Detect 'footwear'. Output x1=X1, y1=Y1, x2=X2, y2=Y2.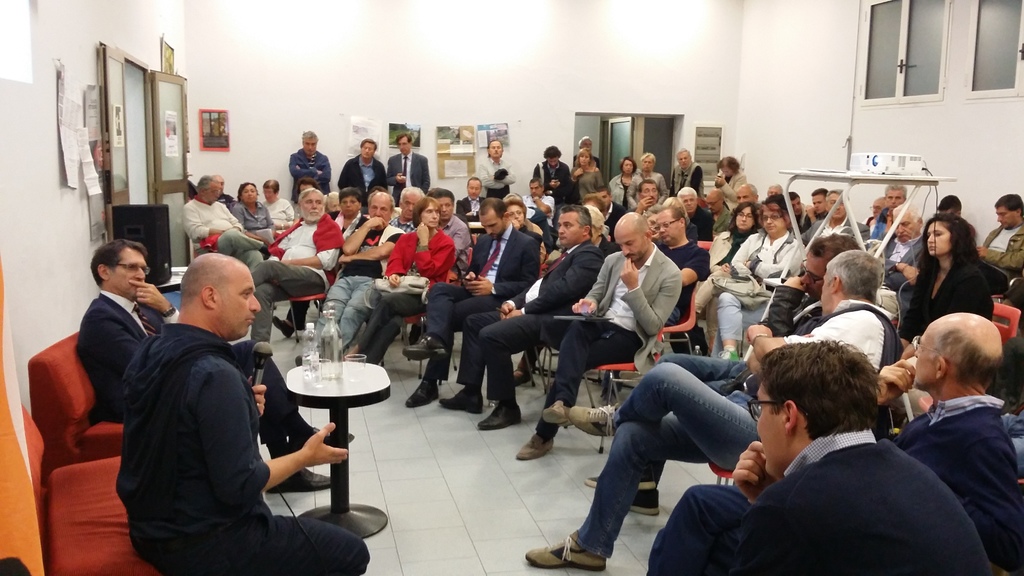
x1=514, y1=371, x2=534, y2=387.
